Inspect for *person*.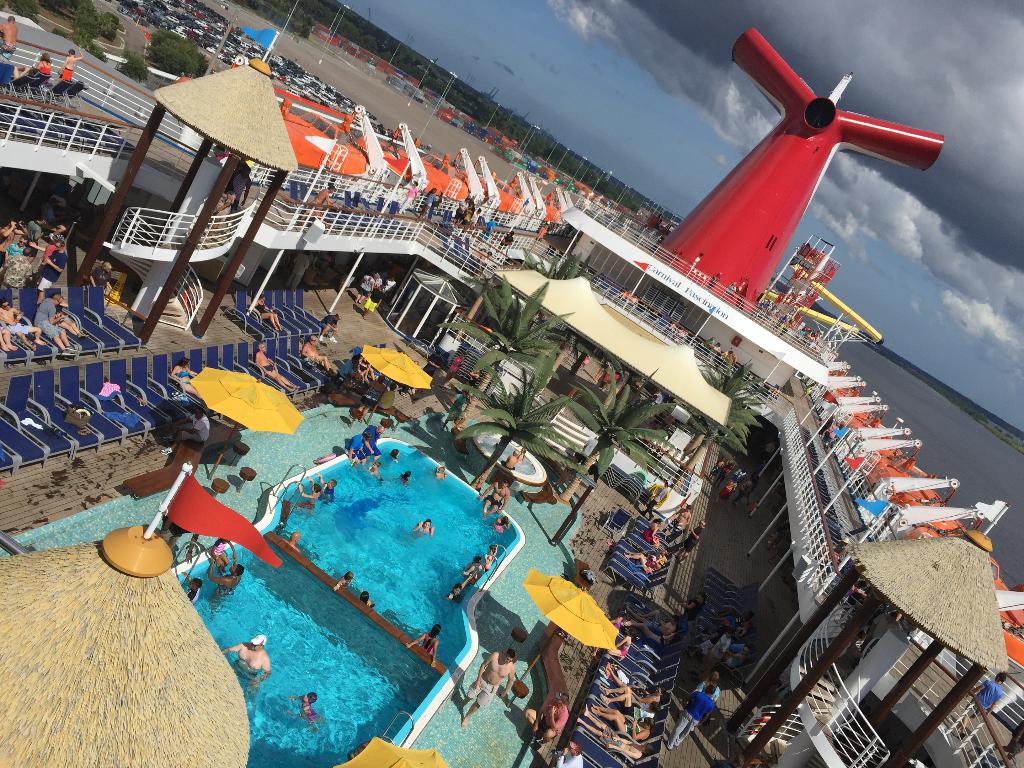
Inspection: [x1=294, y1=184, x2=344, y2=230].
